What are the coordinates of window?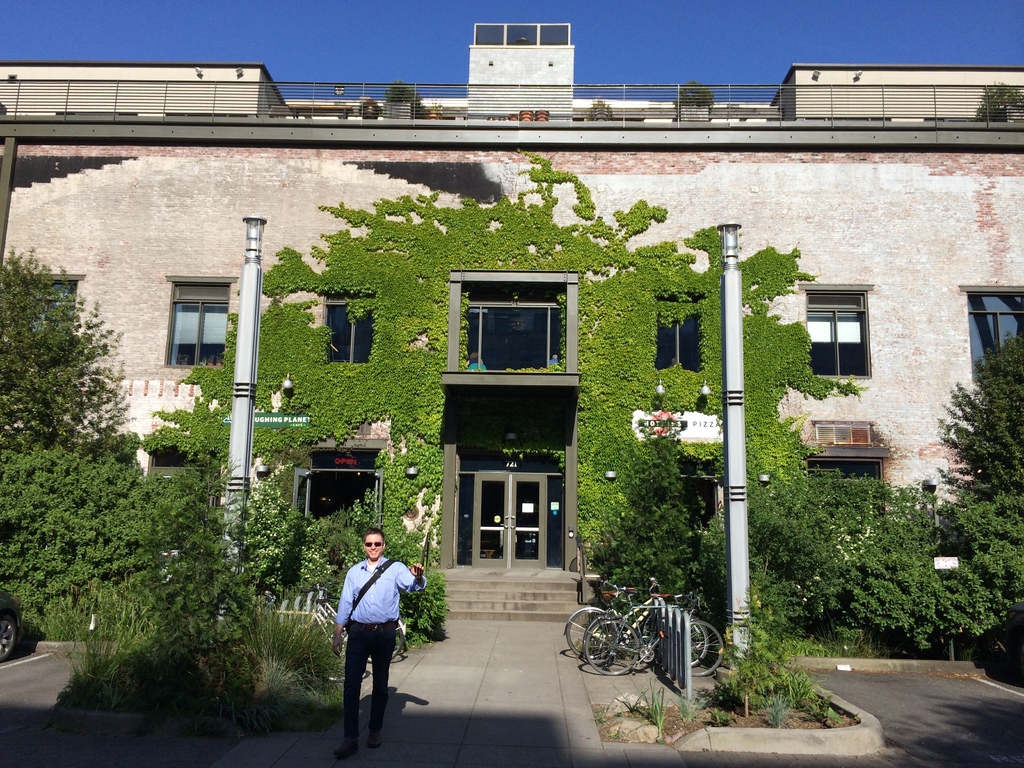
<box>675,457,724,531</box>.
